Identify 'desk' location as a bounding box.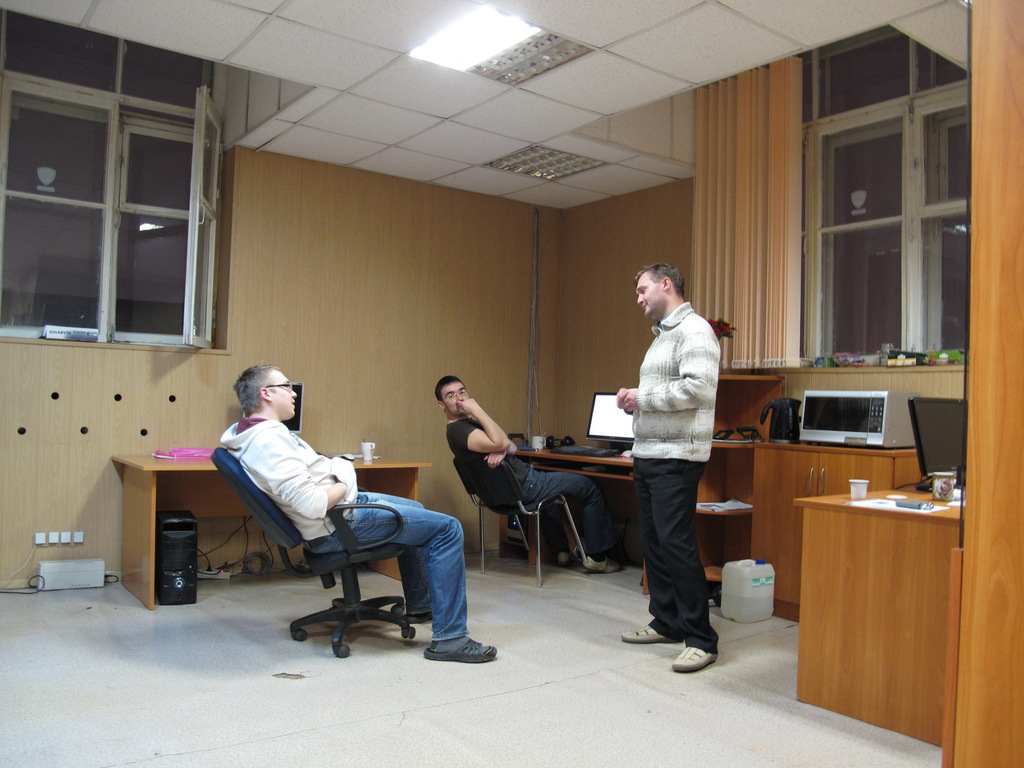
locate(496, 442, 647, 595).
